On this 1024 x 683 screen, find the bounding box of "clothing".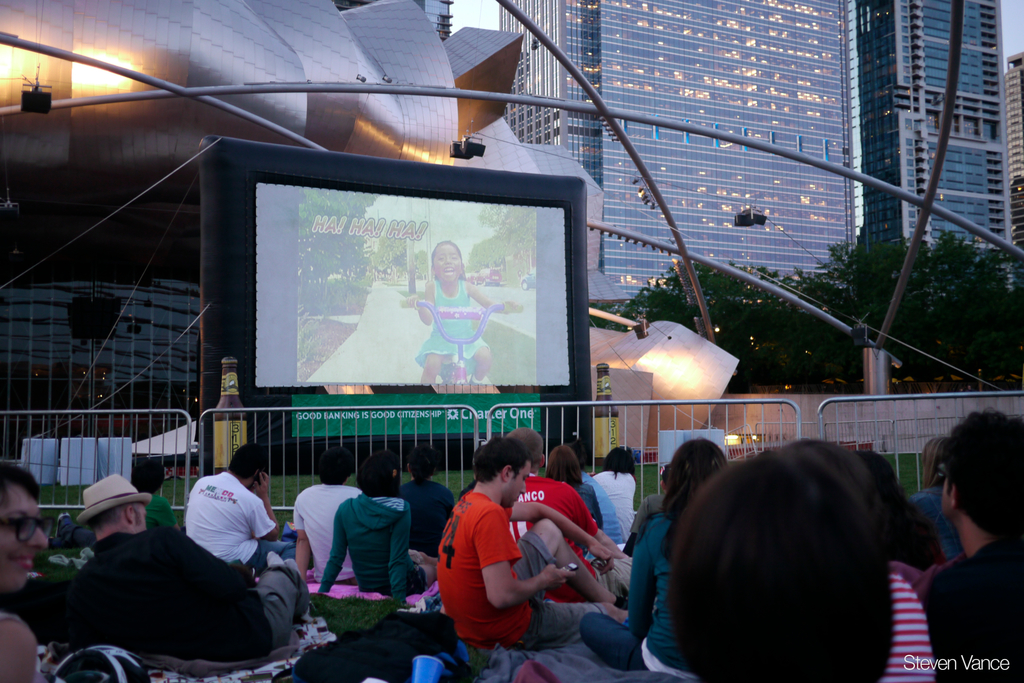
Bounding box: (x1=434, y1=487, x2=609, y2=647).
